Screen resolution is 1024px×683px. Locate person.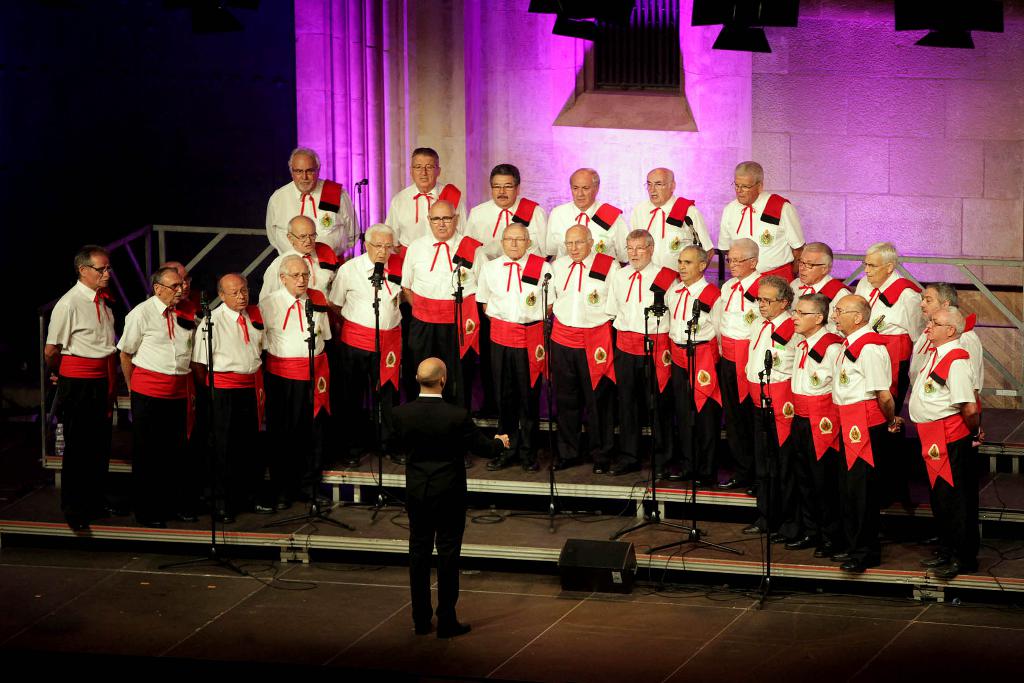
[747, 269, 786, 490].
